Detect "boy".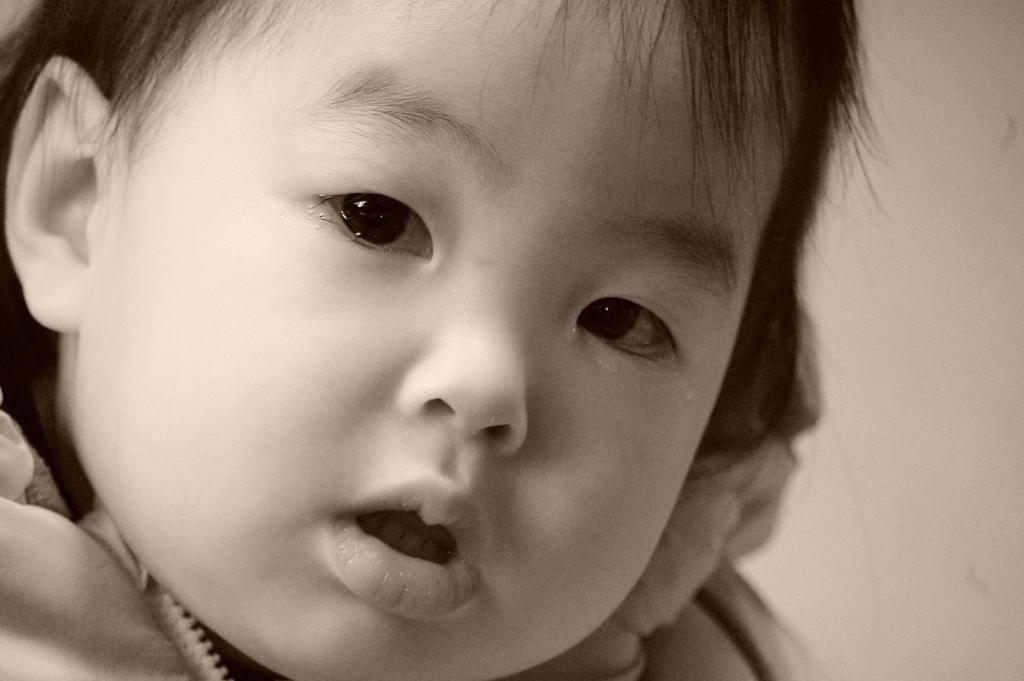
Detected at crop(0, 0, 891, 680).
